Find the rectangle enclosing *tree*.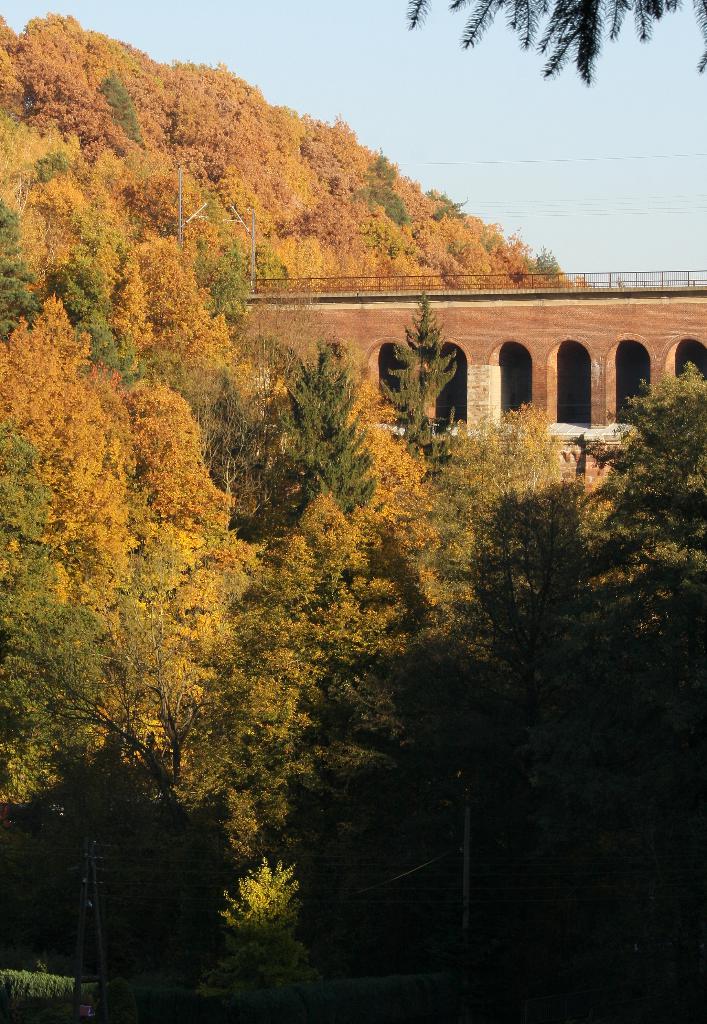
[left=212, top=859, right=307, bottom=959].
